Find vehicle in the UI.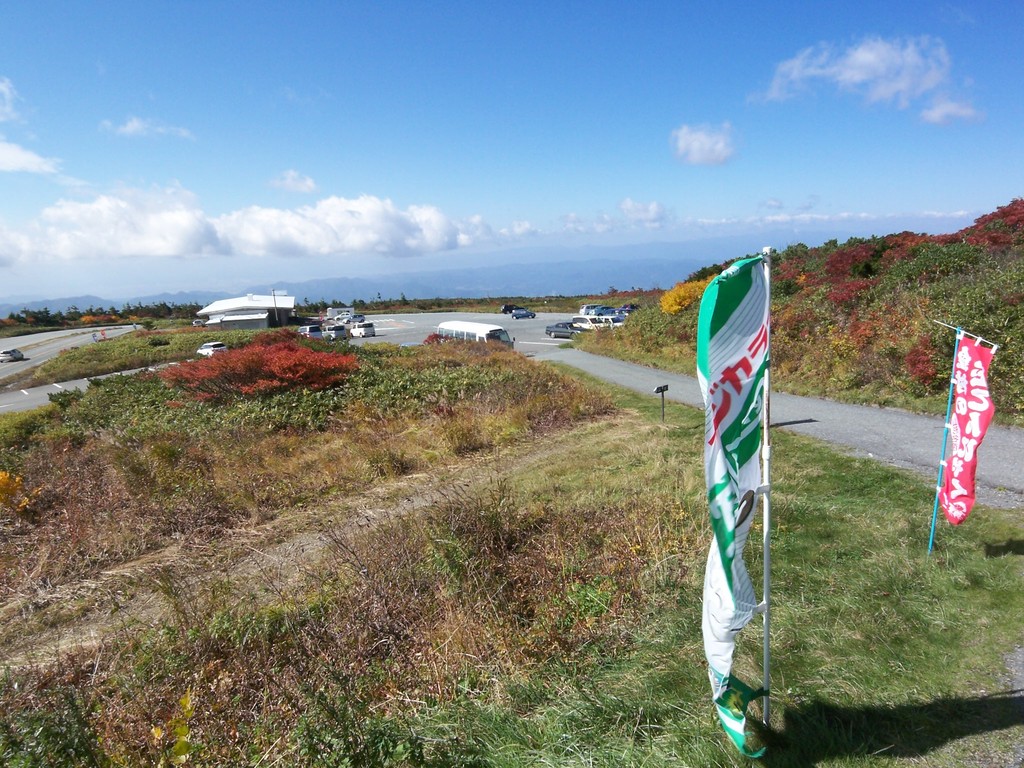
UI element at (left=588, top=302, right=610, bottom=319).
